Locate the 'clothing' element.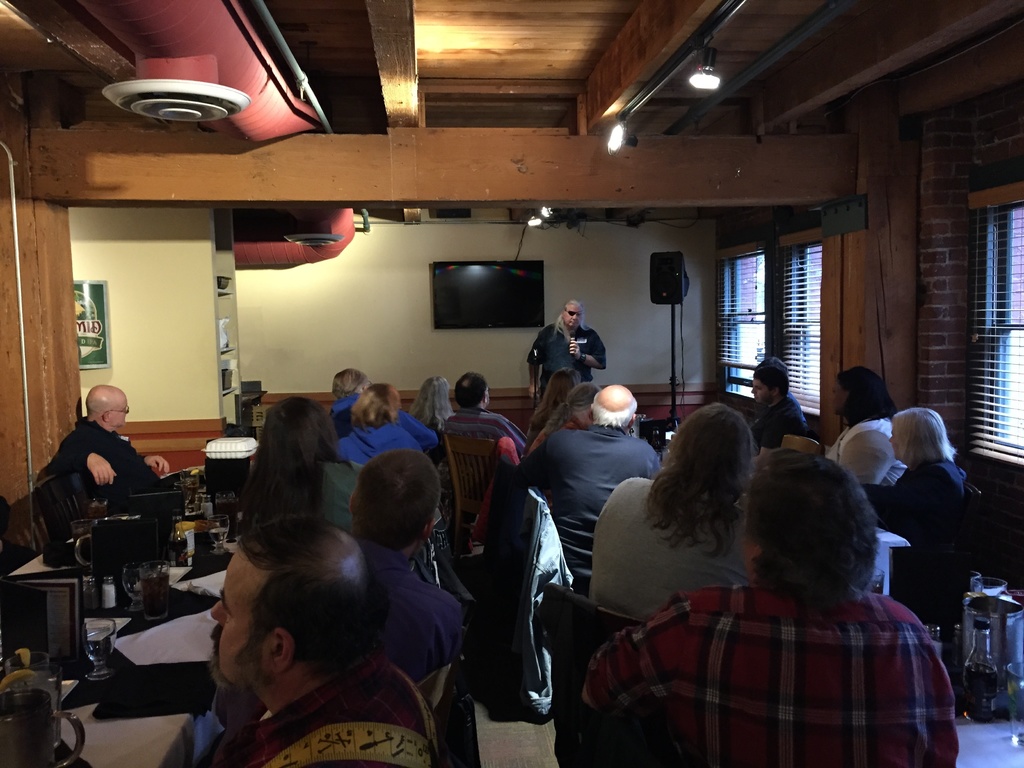
Element bbox: [left=594, top=477, right=749, bottom=625].
